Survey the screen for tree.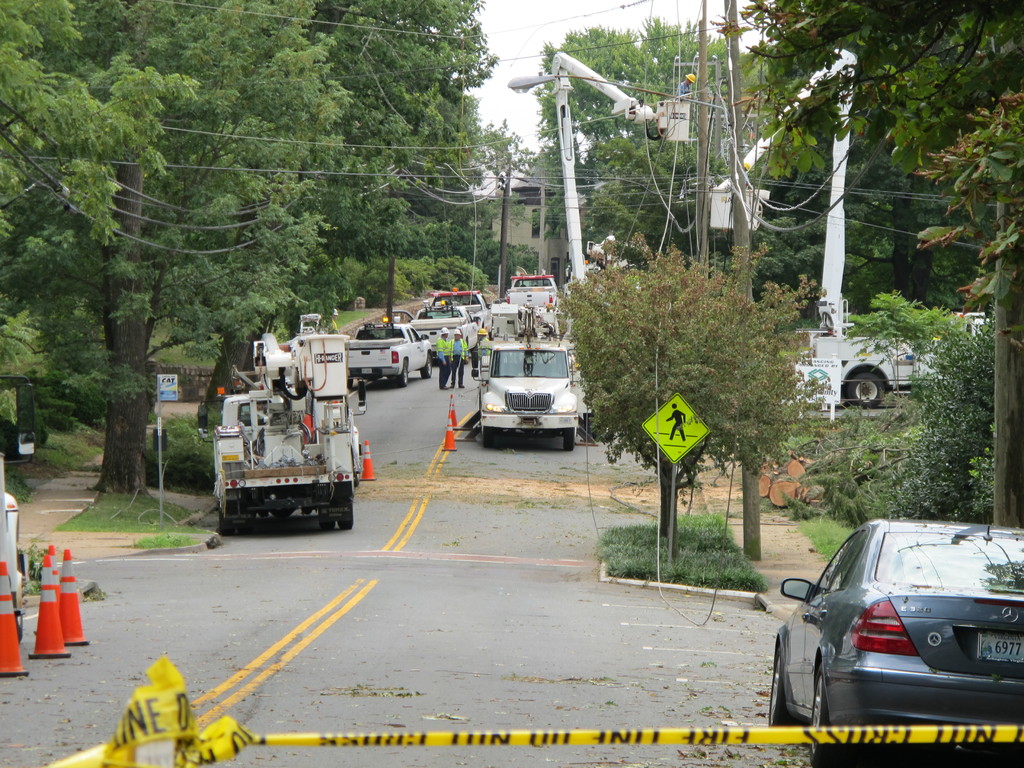
Survey found: <box>550,233,812,567</box>.
